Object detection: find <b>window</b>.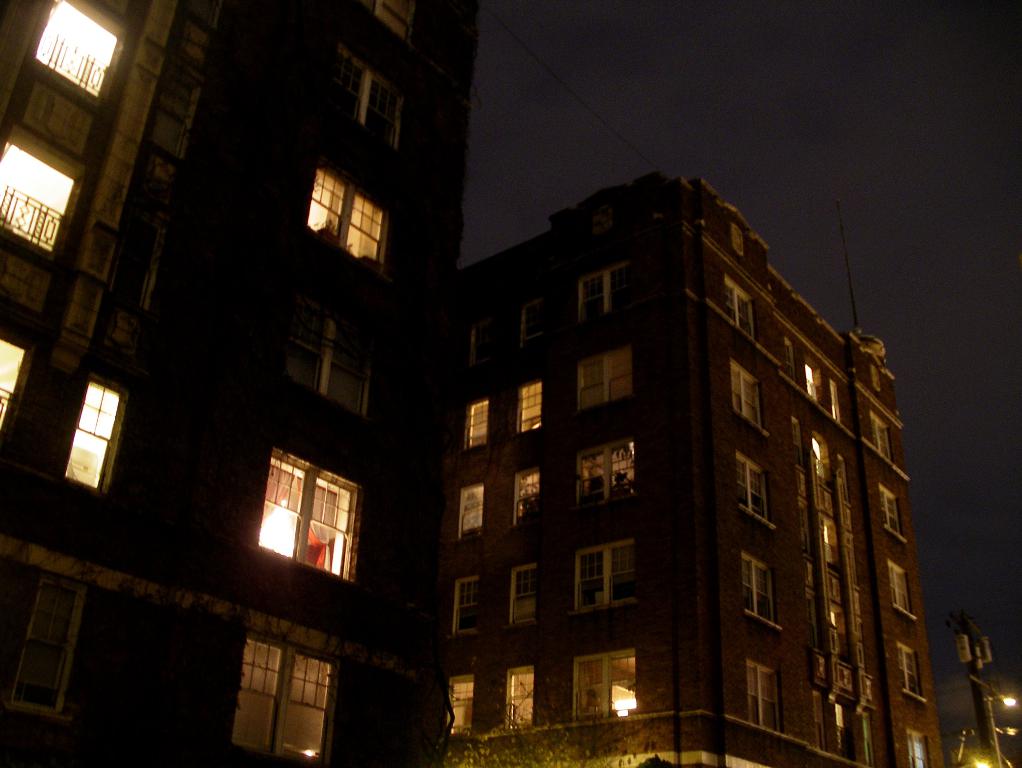
left=301, top=157, right=392, bottom=275.
